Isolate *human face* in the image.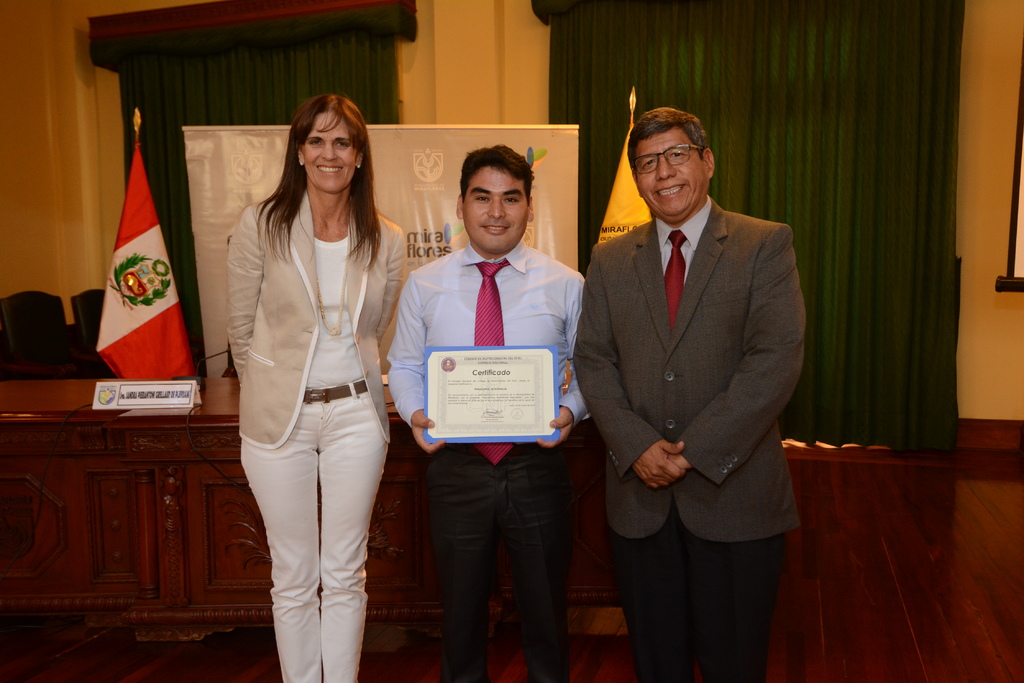
Isolated region: {"left": 635, "top": 122, "right": 710, "bottom": 222}.
